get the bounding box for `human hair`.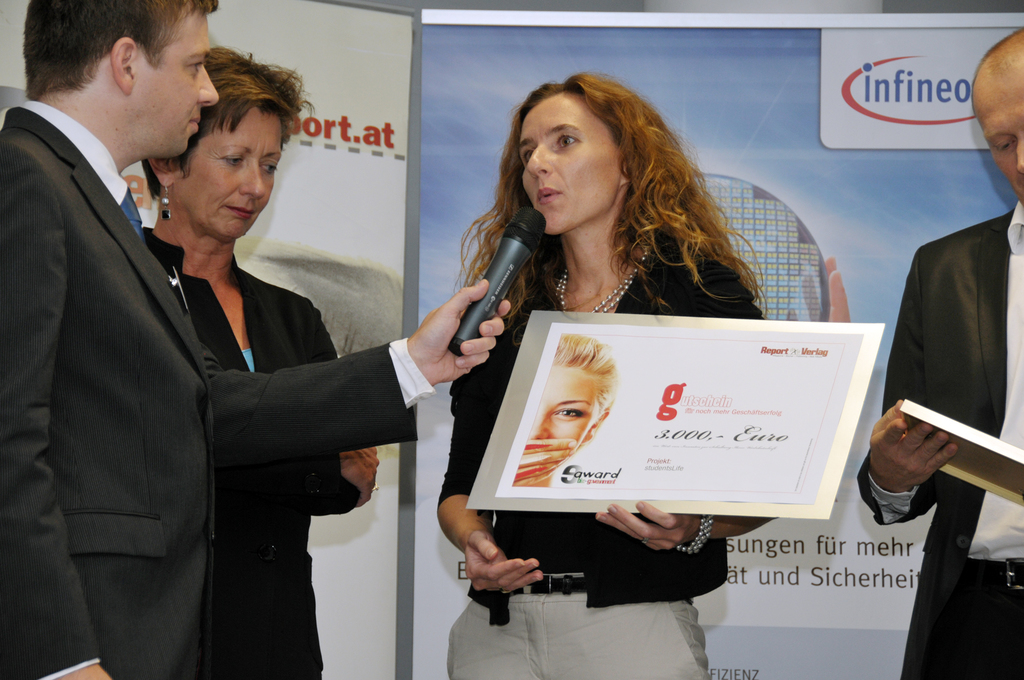
bbox=[22, 0, 220, 98].
